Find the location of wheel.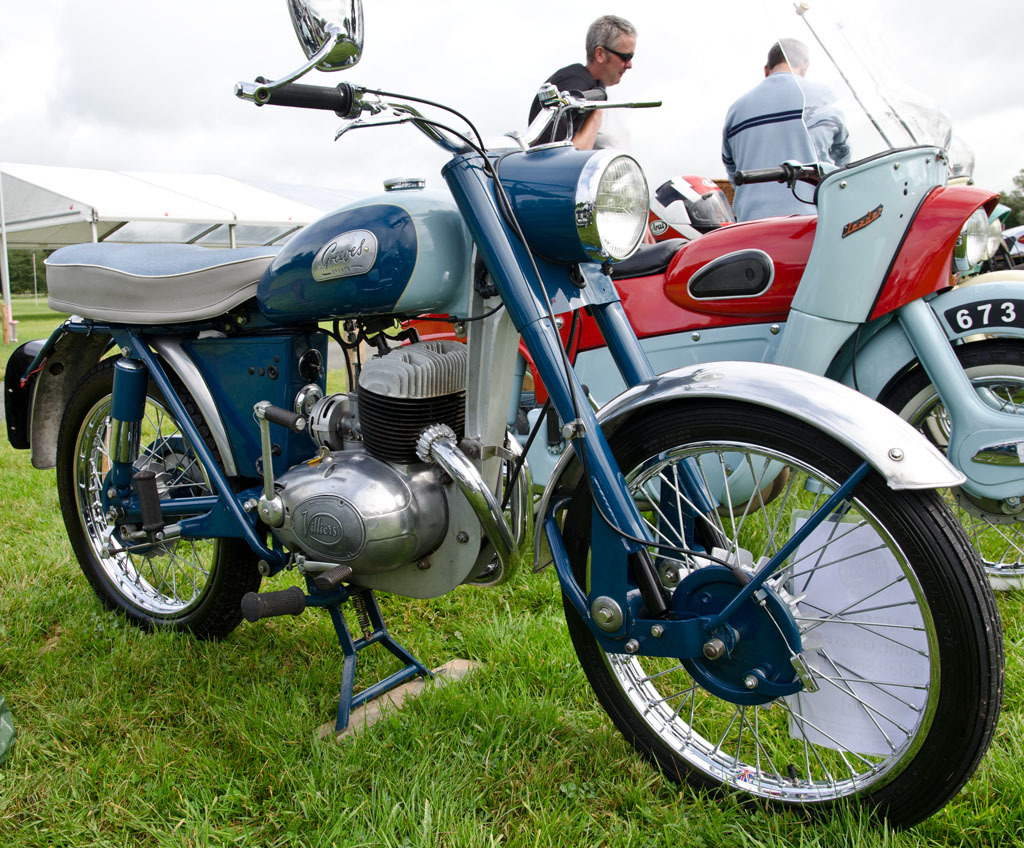
Location: <region>59, 349, 264, 642</region>.
